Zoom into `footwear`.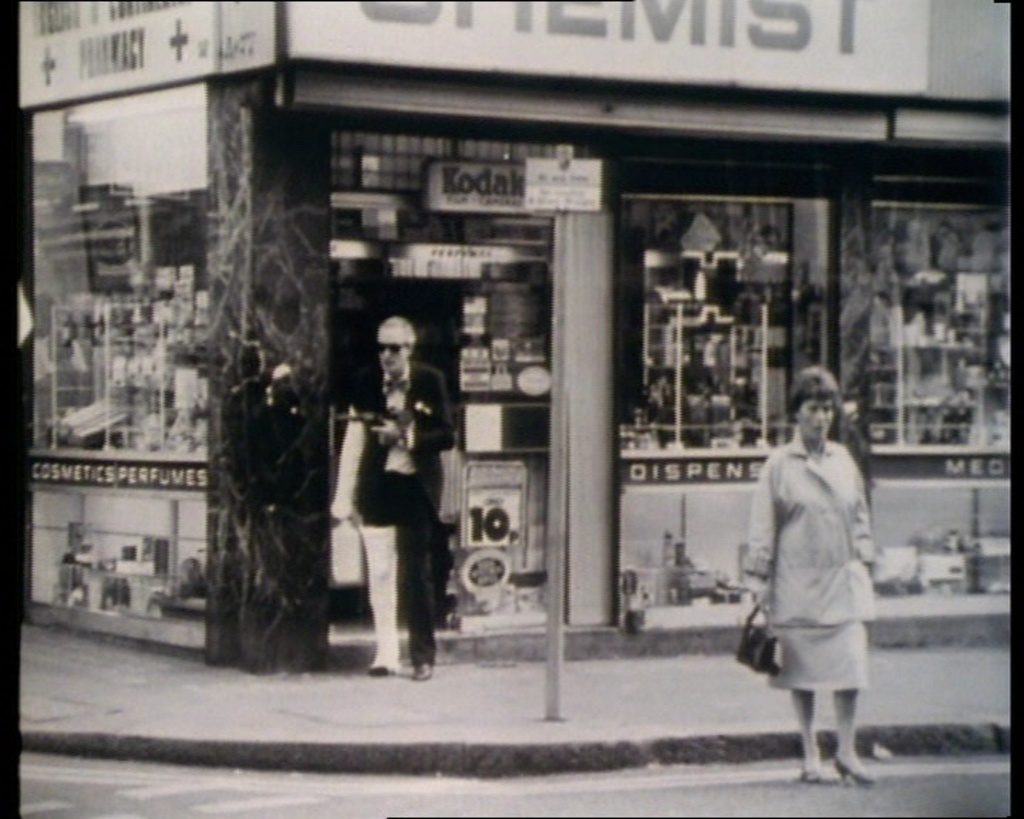
Zoom target: bbox(415, 663, 430, 685).
